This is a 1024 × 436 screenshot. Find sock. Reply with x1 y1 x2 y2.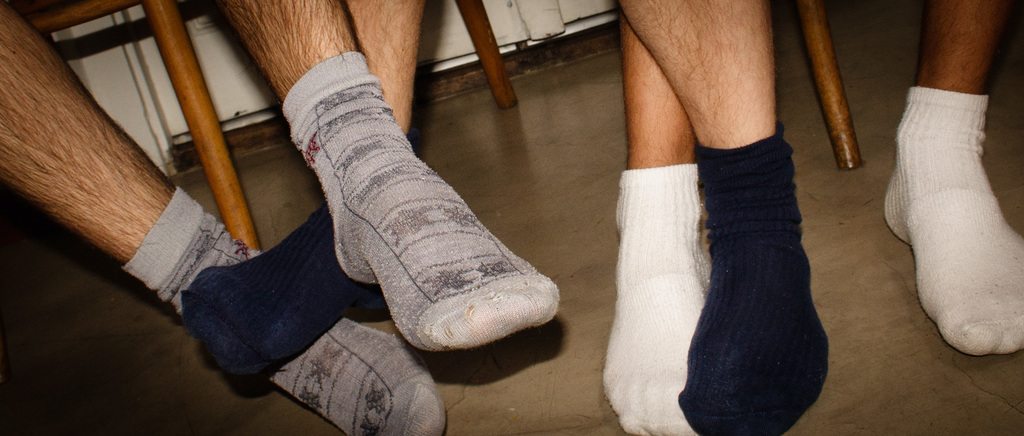
122 182 450 435.
